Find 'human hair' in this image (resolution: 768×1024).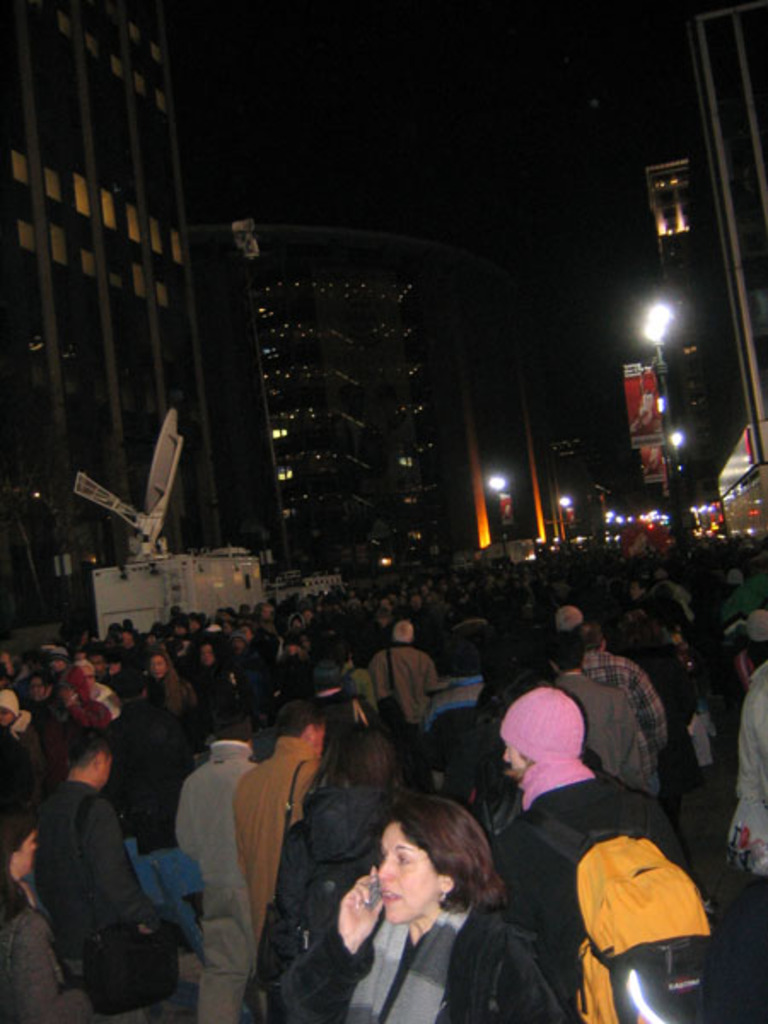
<box>328,715,393,807</box>.
